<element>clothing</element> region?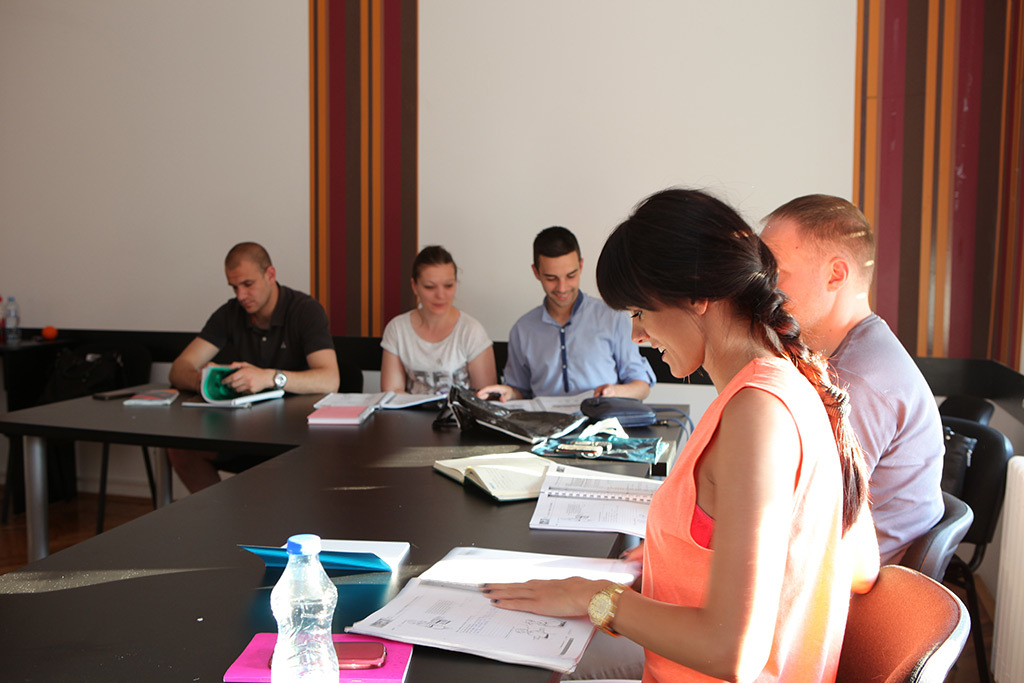
box=[633, 300, 931, 669]
